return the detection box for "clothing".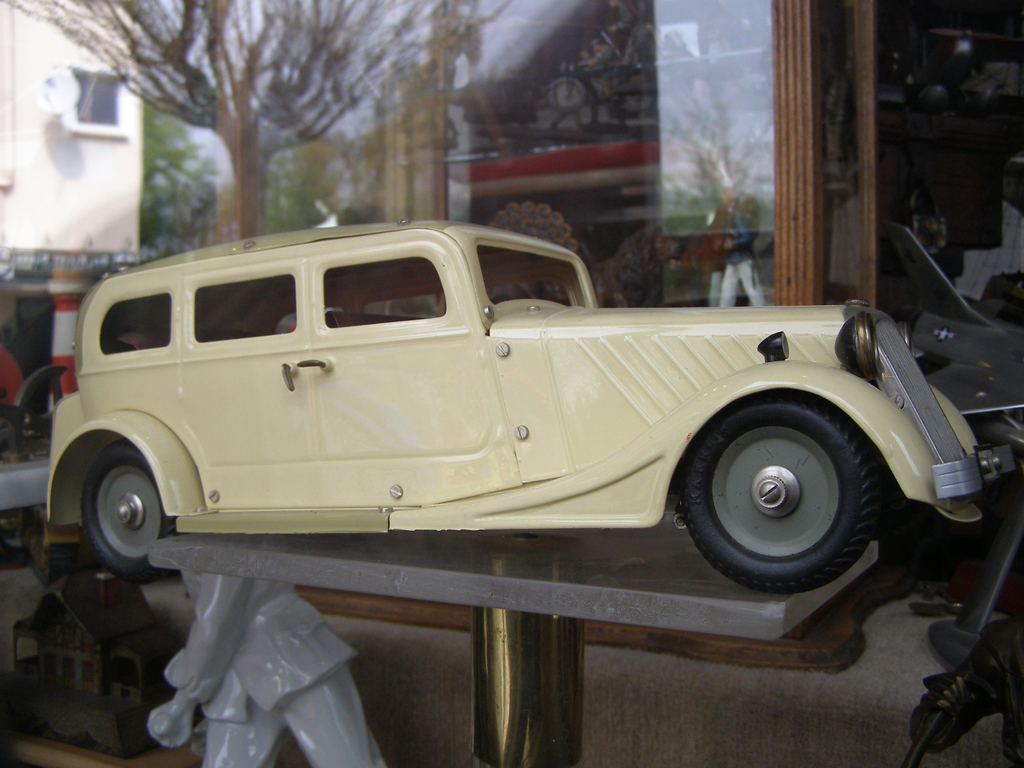
{"left": 155, "top": 557, "right": 358, "bottom": 760}.
